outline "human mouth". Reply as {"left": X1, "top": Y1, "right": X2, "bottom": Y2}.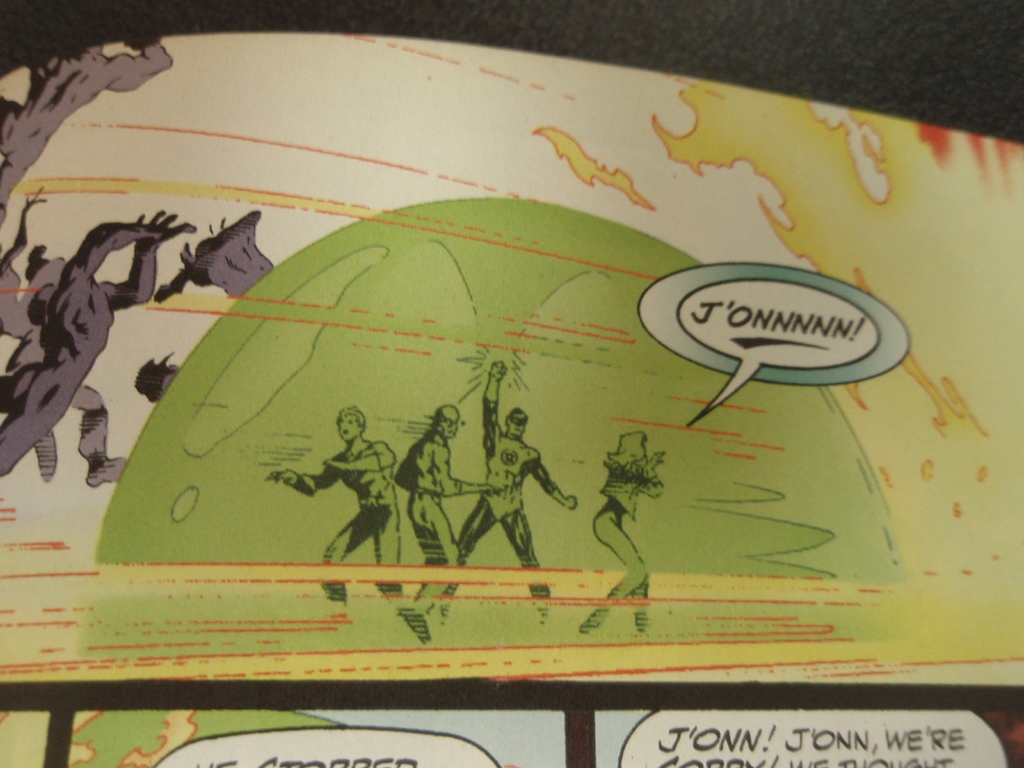
{"left": 444, "top": 430, "right": 452, "bottom": 434}.
